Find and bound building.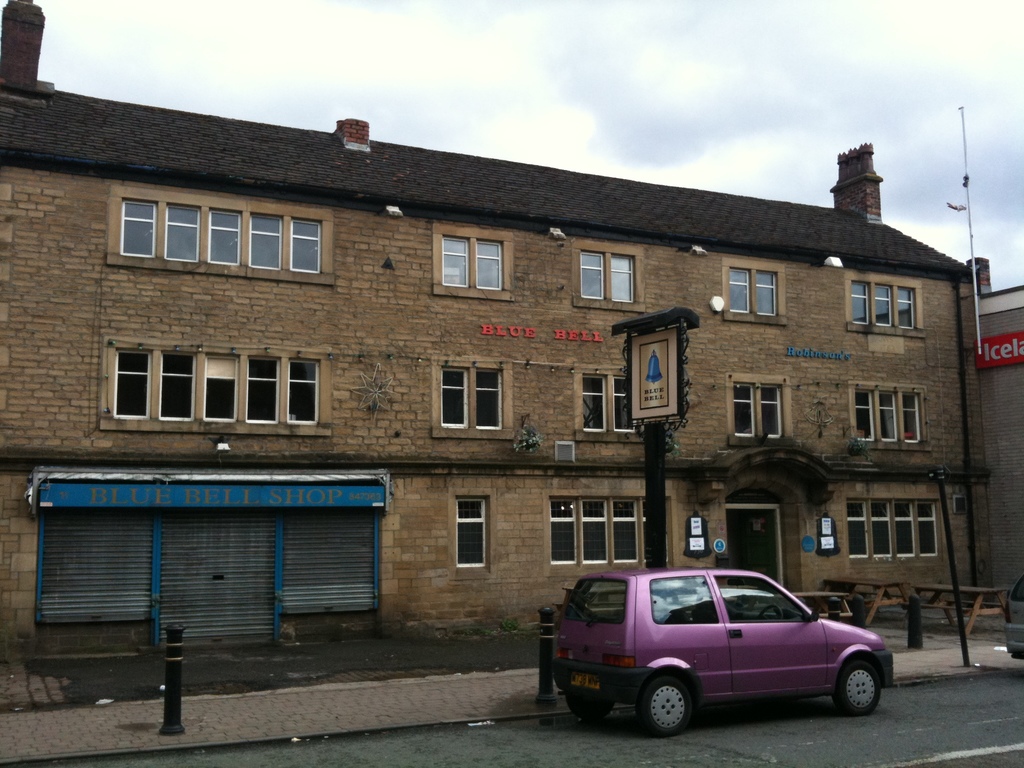
Bound: 0 0 1023 666.
